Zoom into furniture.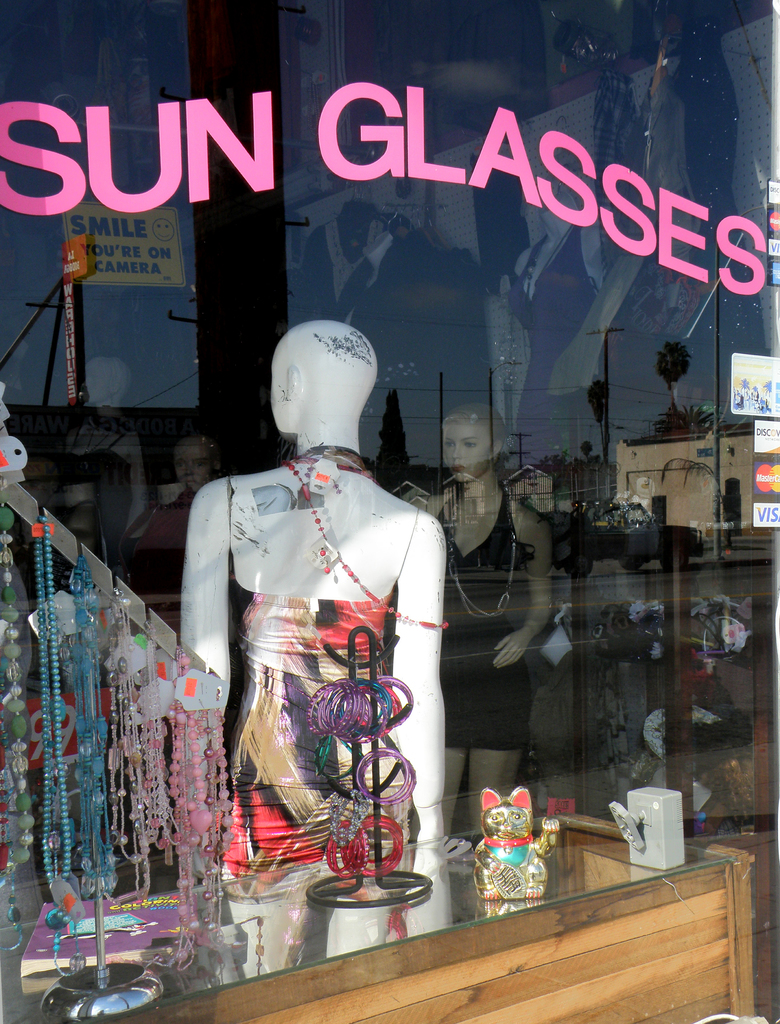
Zoom target: <region>0, 808, 758, 1023</region>.
